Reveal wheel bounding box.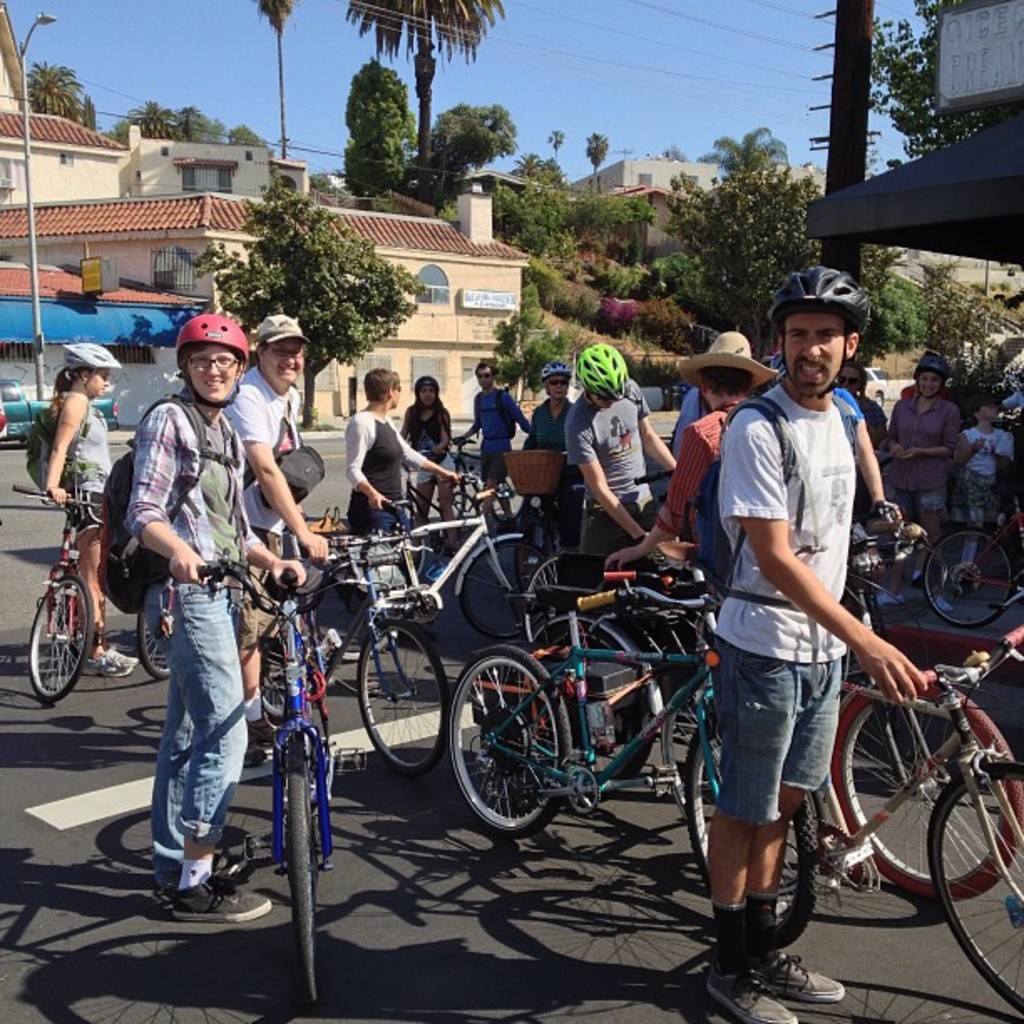
Revealed: (559,761,602,818).
